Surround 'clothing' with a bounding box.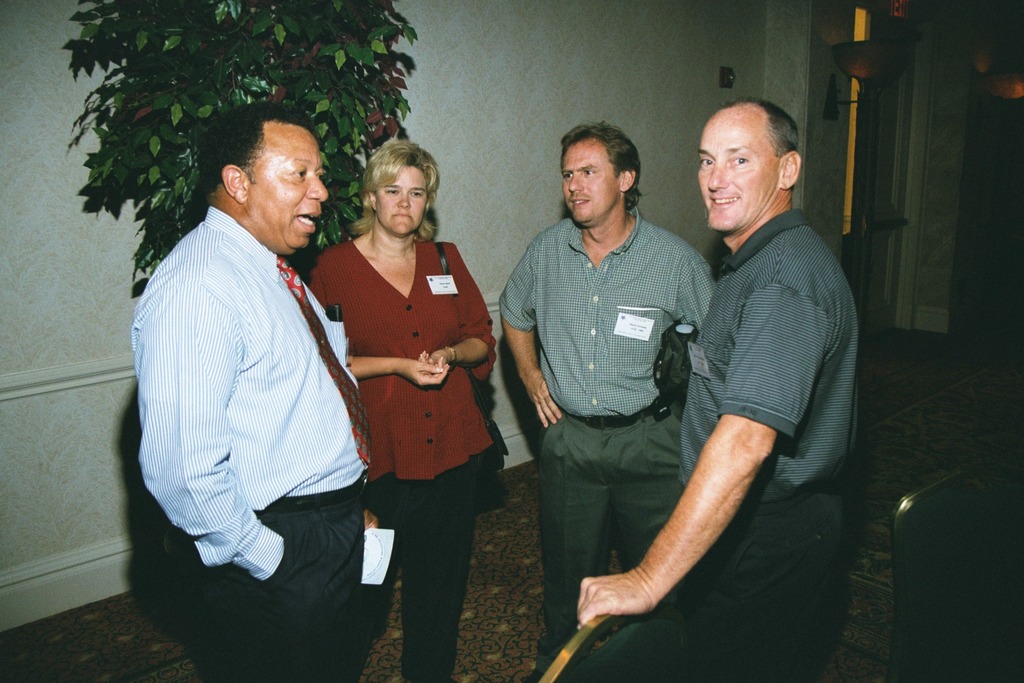
{"x1": 487, "y1": 217, "x2": 716, "y2": 665}.
